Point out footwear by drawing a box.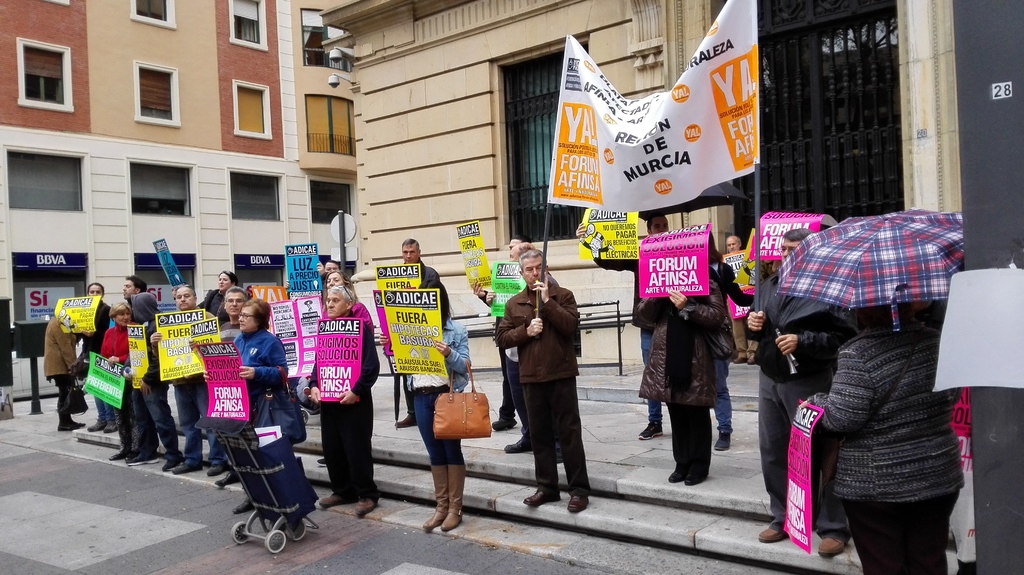
{"x1": 524, "y1": 487, "x2": 564, "y2": 509}.
